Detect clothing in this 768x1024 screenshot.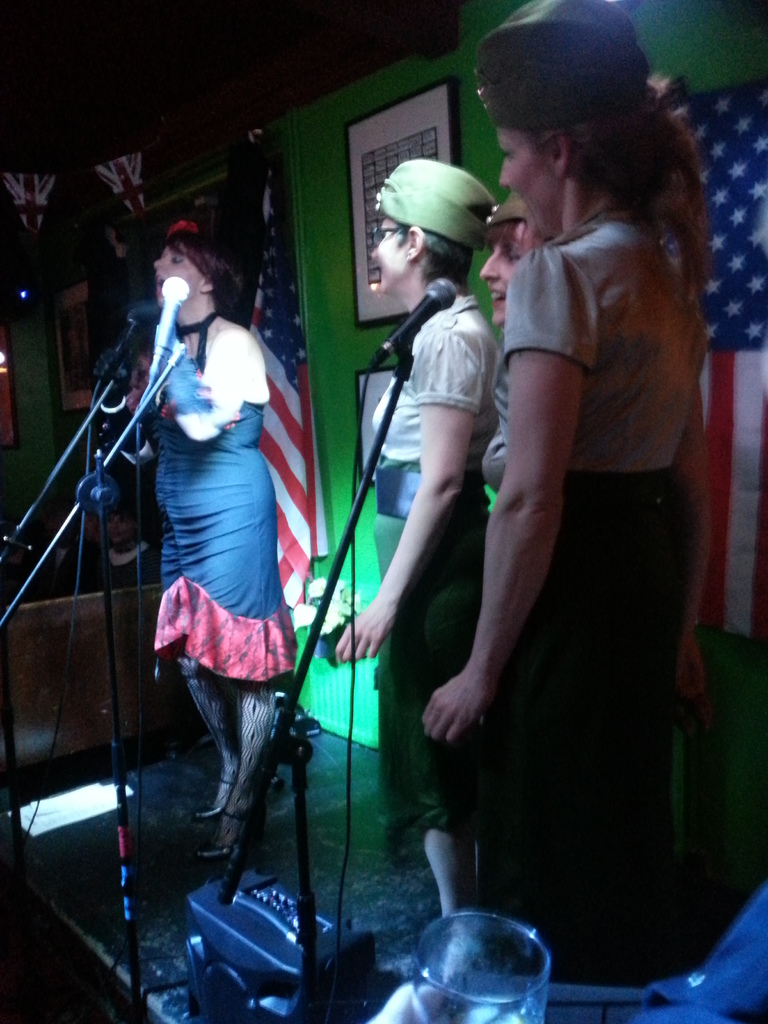
Detection: region(133, 305, 313, 691).
